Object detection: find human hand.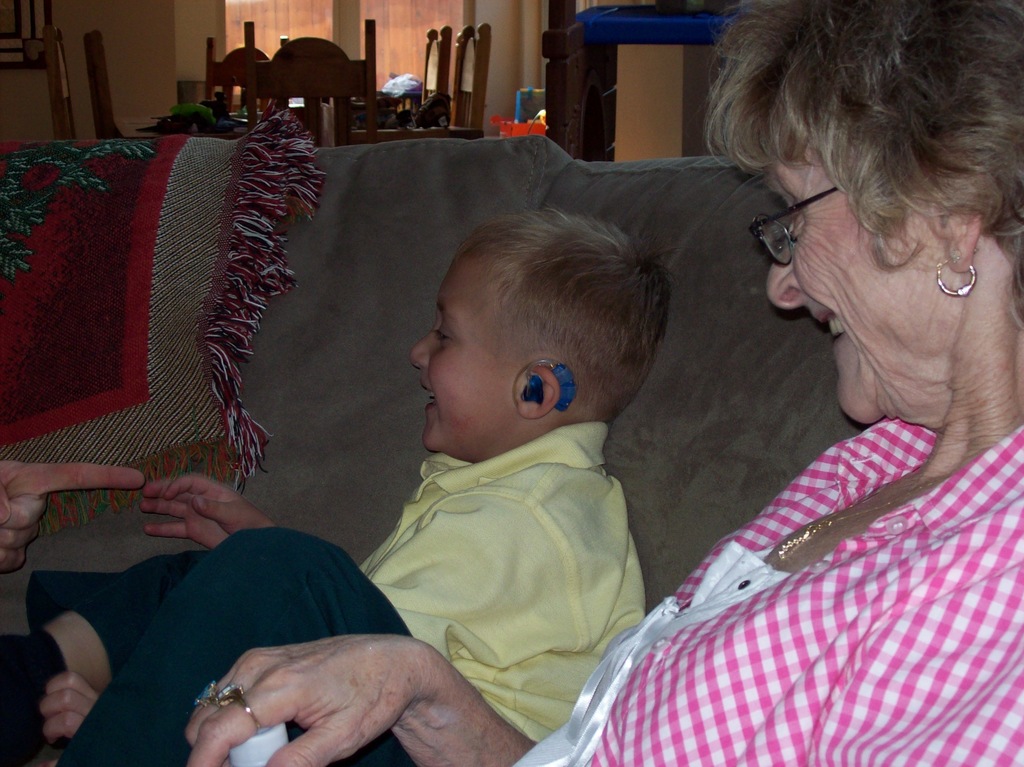
rect(35, 670, 102, 744).
